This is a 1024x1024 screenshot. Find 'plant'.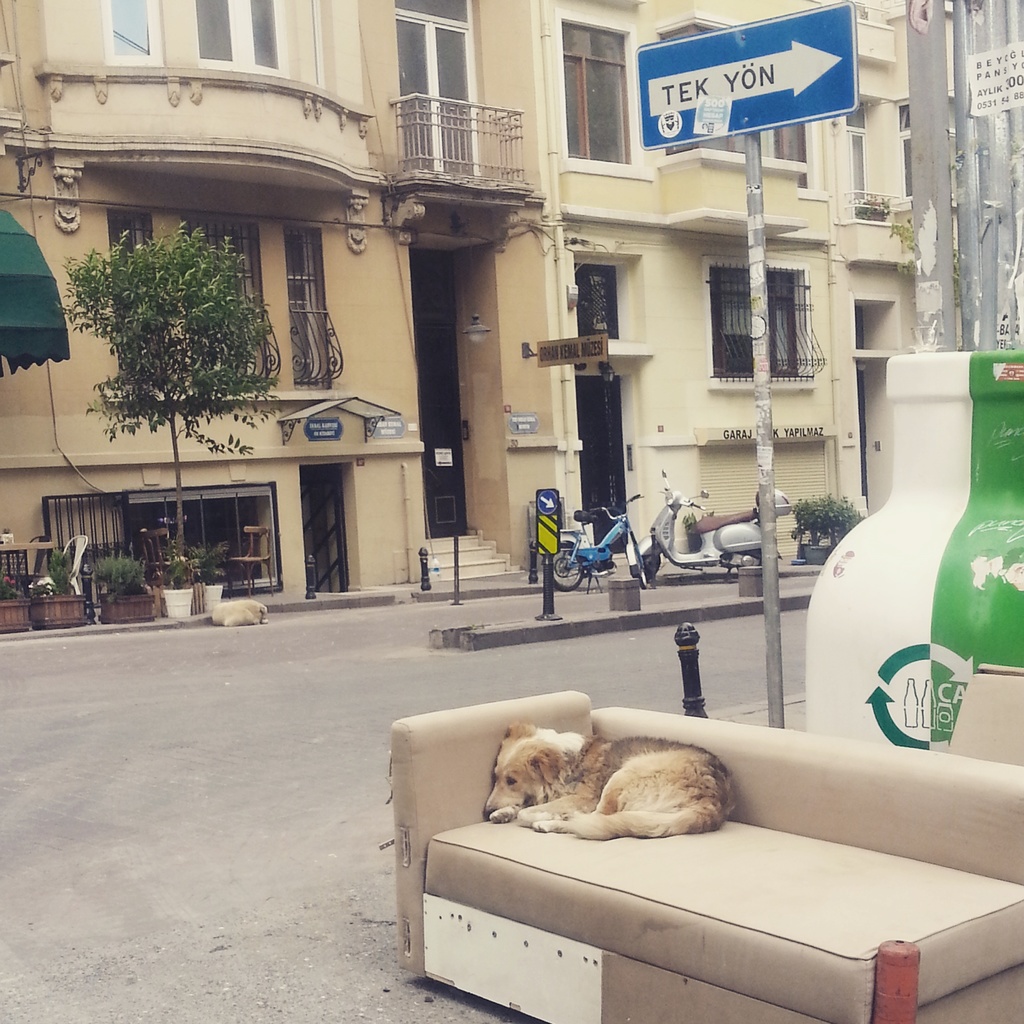
Bounding box: Rect(86, 550, 147, 593).
